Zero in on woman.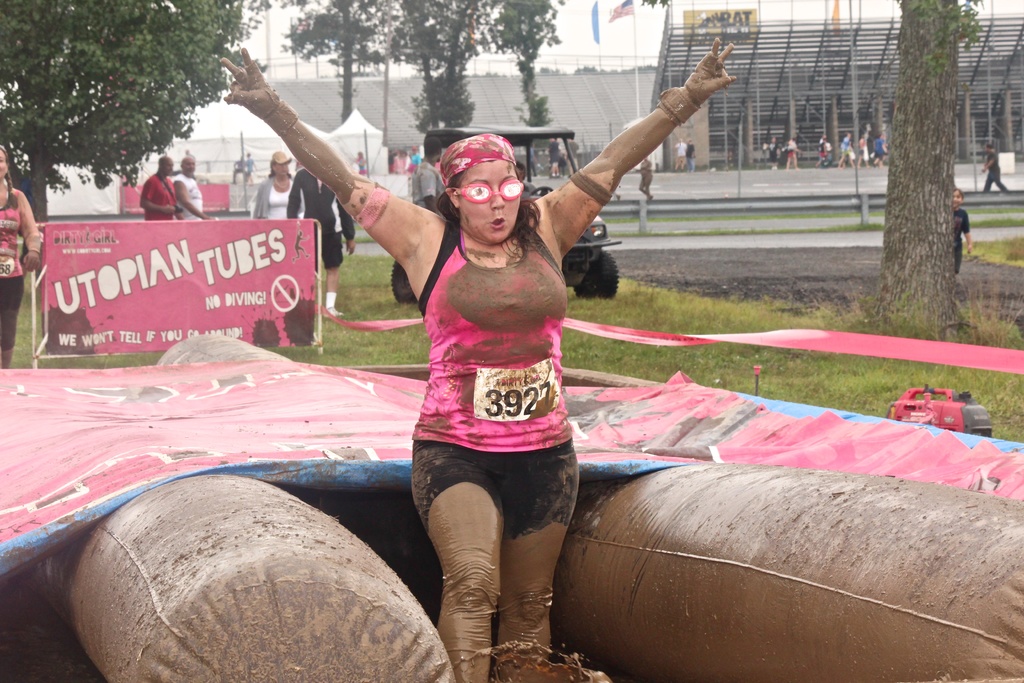
Zeroed in: box=[327, 78, 664, 676].
